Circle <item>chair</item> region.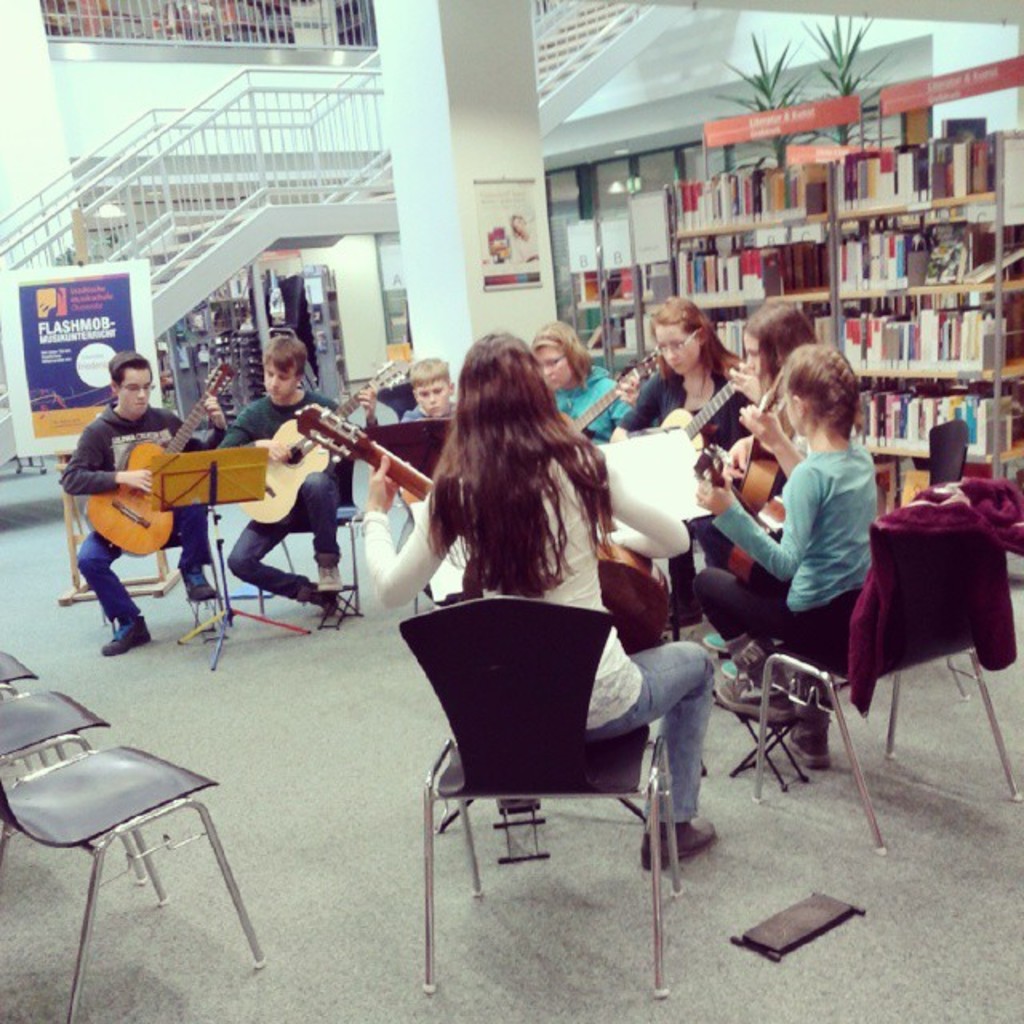
Region: [left=0, top=651, right=38, bottom=685].
